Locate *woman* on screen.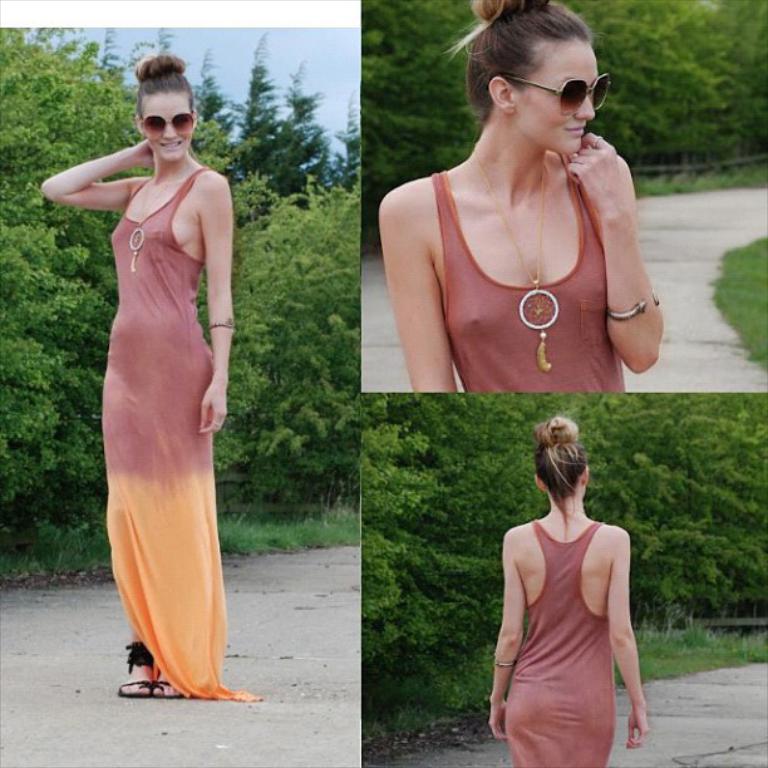
On screen at bbox=[355, 1, 670, 445].
